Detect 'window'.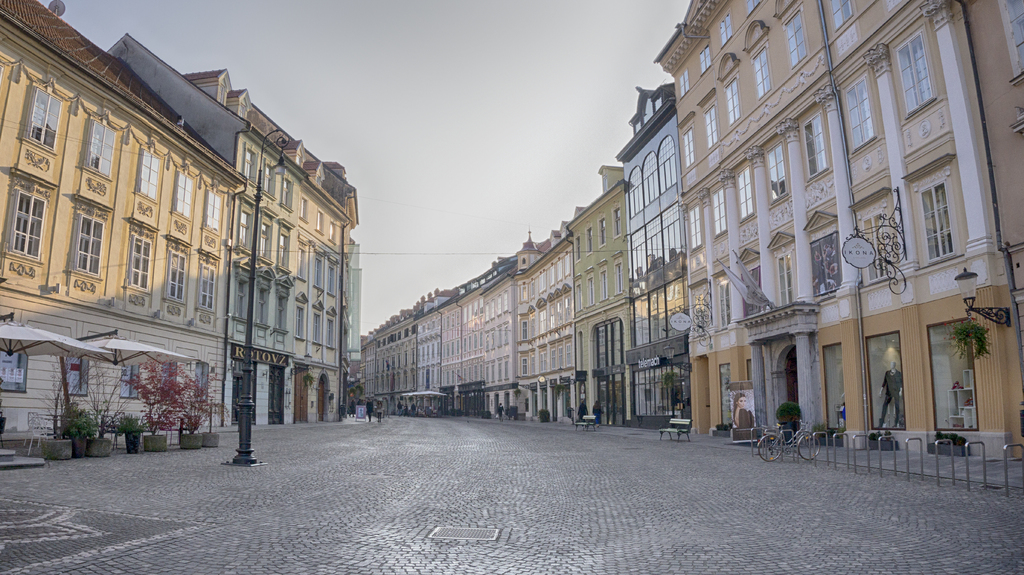
Detected at 772:251:797:307.
